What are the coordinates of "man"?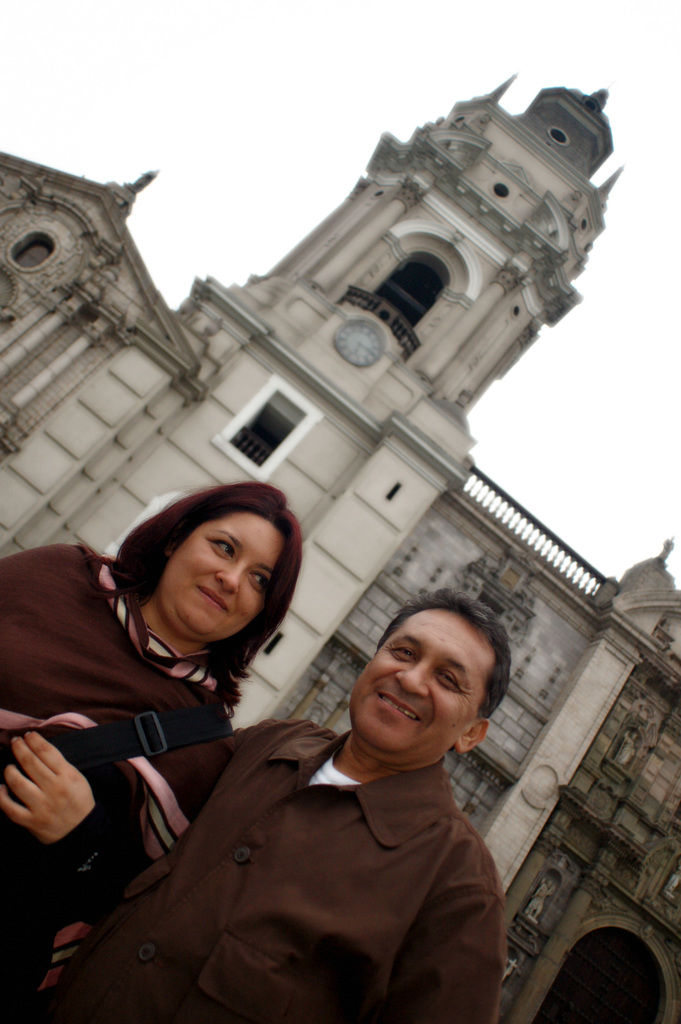
box(48, 585, 554, 1023).
